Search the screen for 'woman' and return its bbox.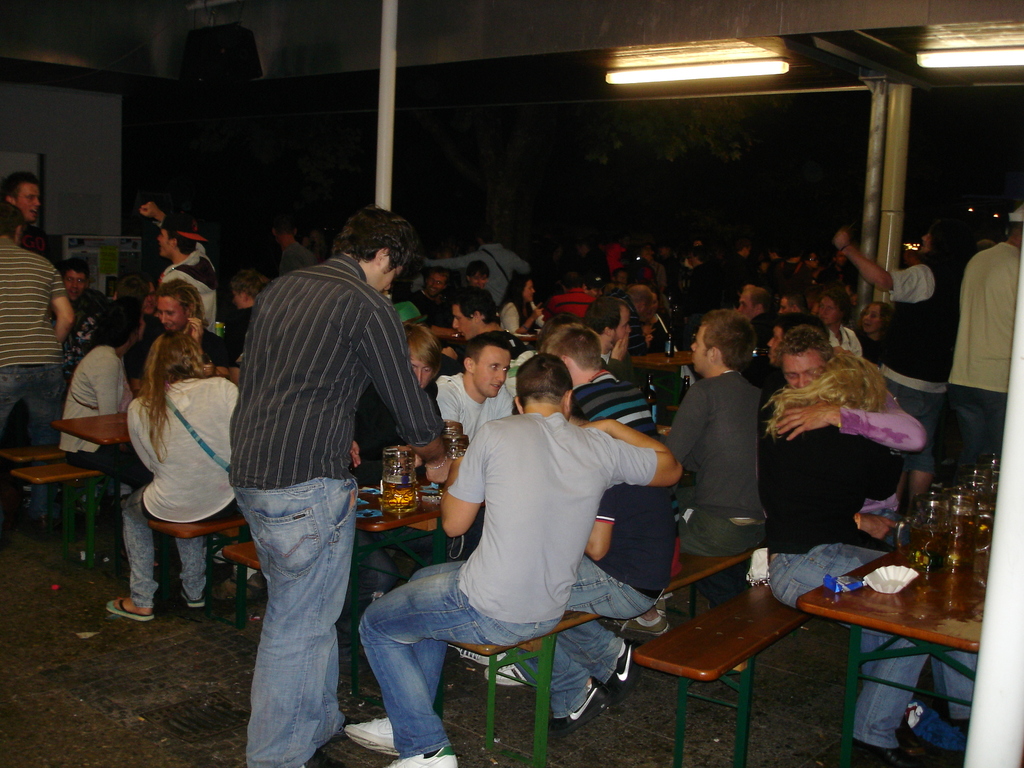
Found: select_region(502, 273, 542, 327).
